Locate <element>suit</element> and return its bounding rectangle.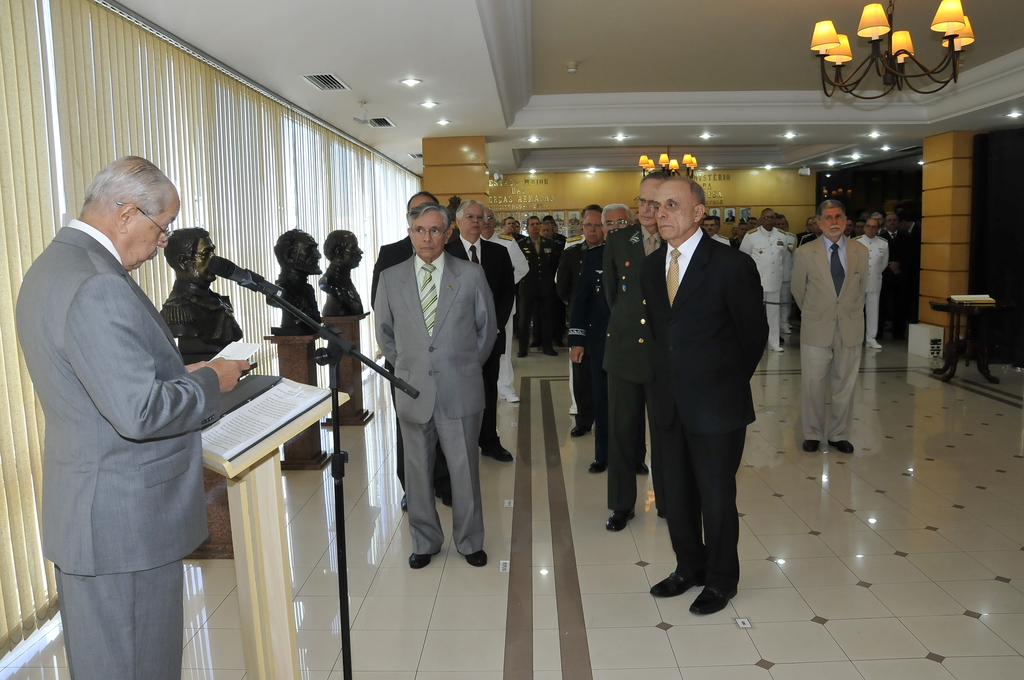
x1=10 y1=215 x2=221 y2=679.
